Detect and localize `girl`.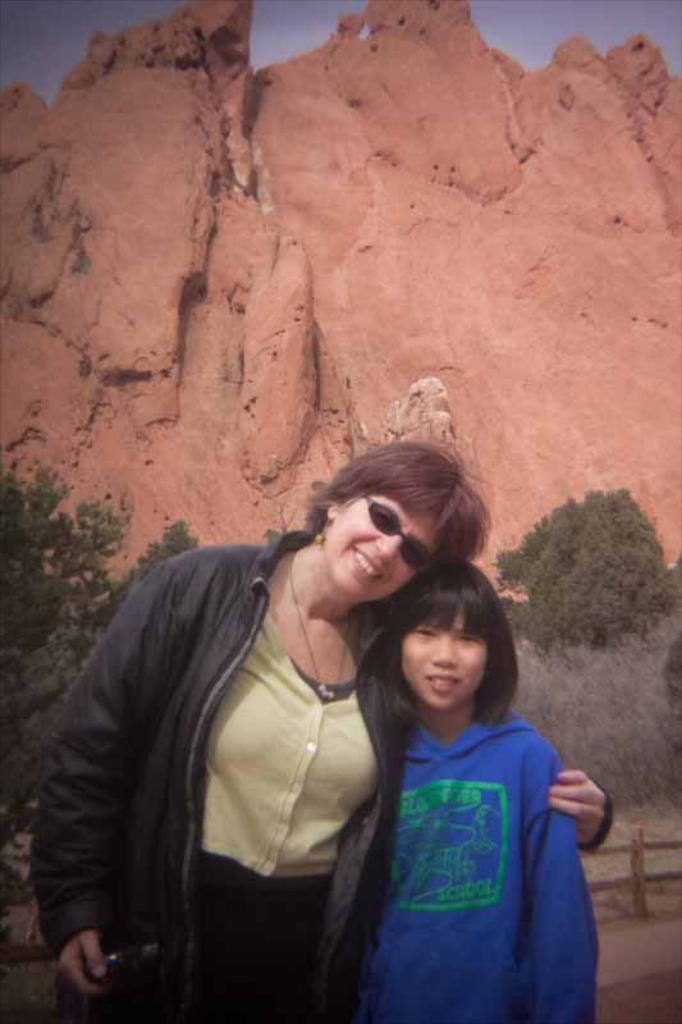
Localized at {"x1": 335, "y1": 567, "x2": 598, "y2": 1023}.
